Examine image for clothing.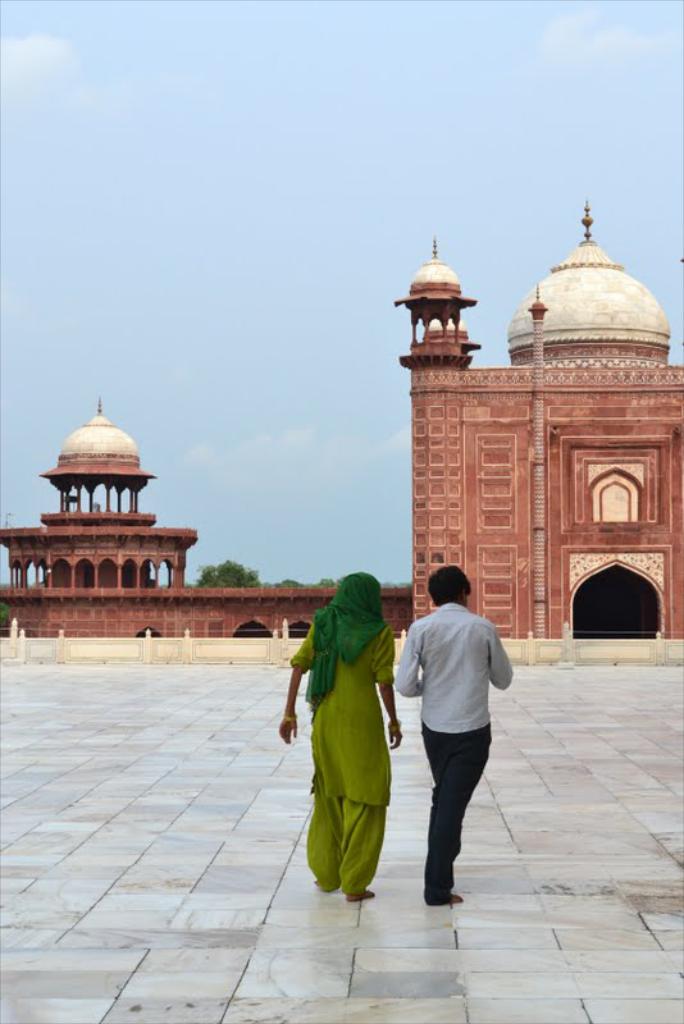
Examination result: BBox(397, 603, 510, 910).
